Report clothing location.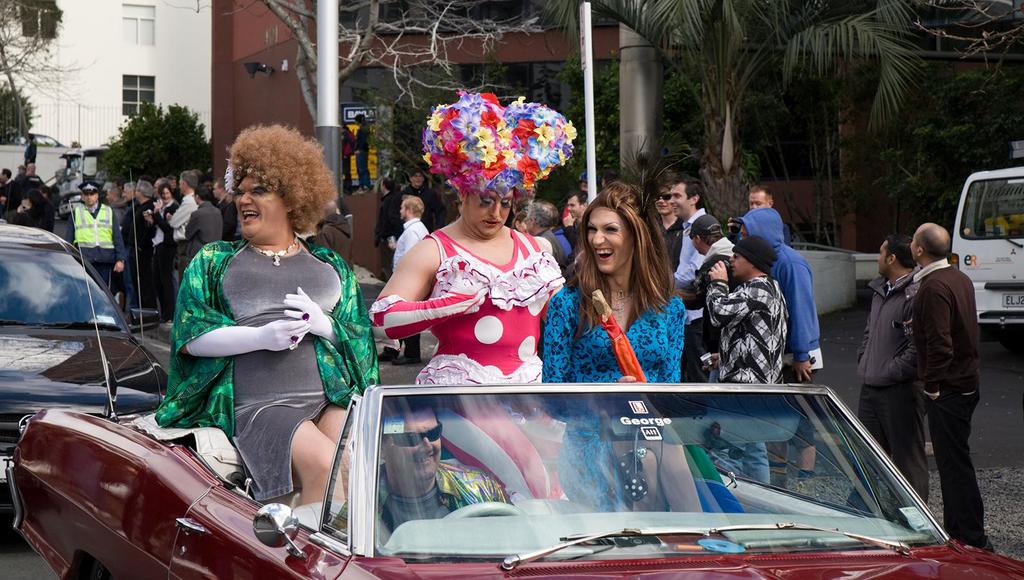
Report: {"left": 148, "top": 207, "right": 362, "bottom": 488}.
